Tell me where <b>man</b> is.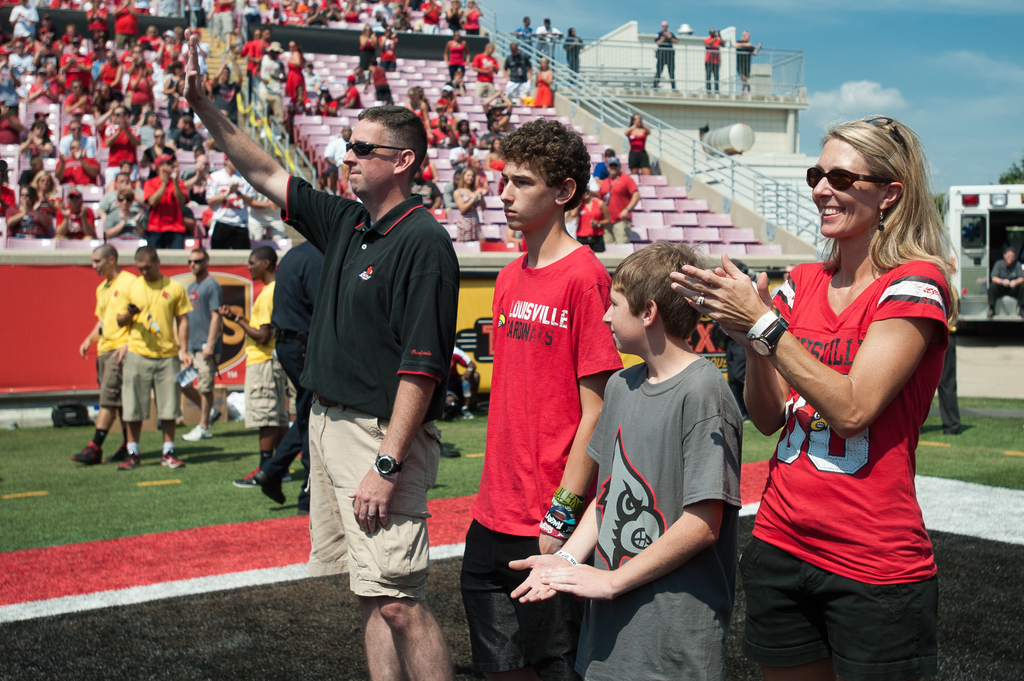
<b>man</b> is at (left=372, top=0, right=395, bottom=19).
